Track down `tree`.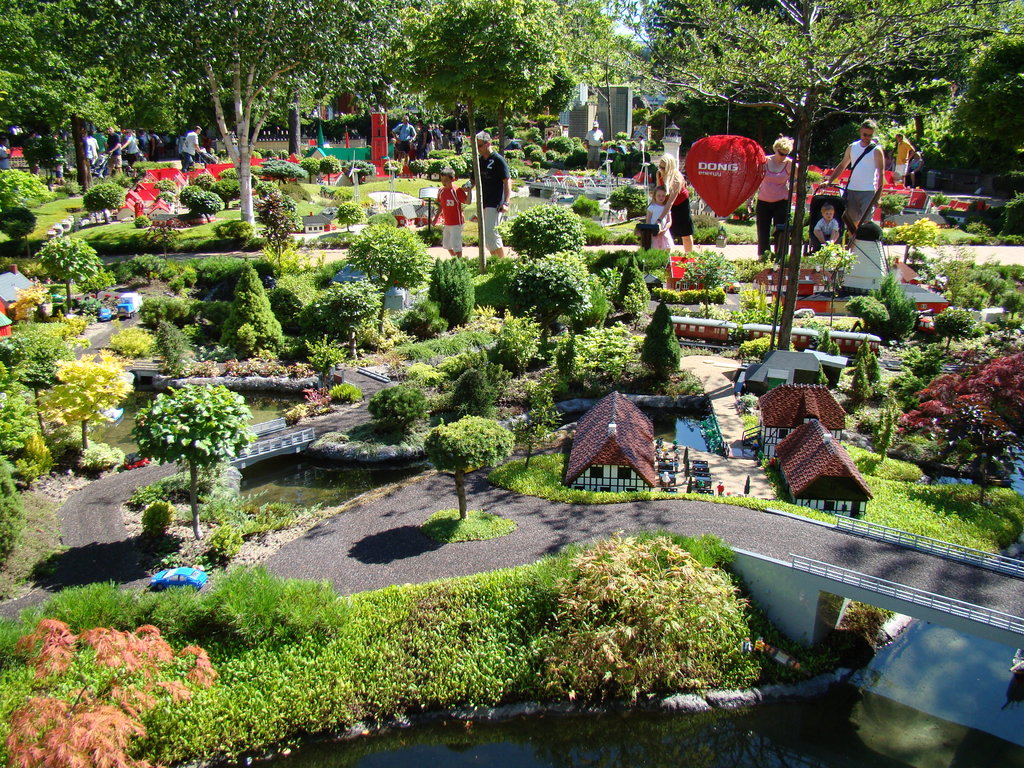
Tracked to BBox(613, 129, 628, 139).
